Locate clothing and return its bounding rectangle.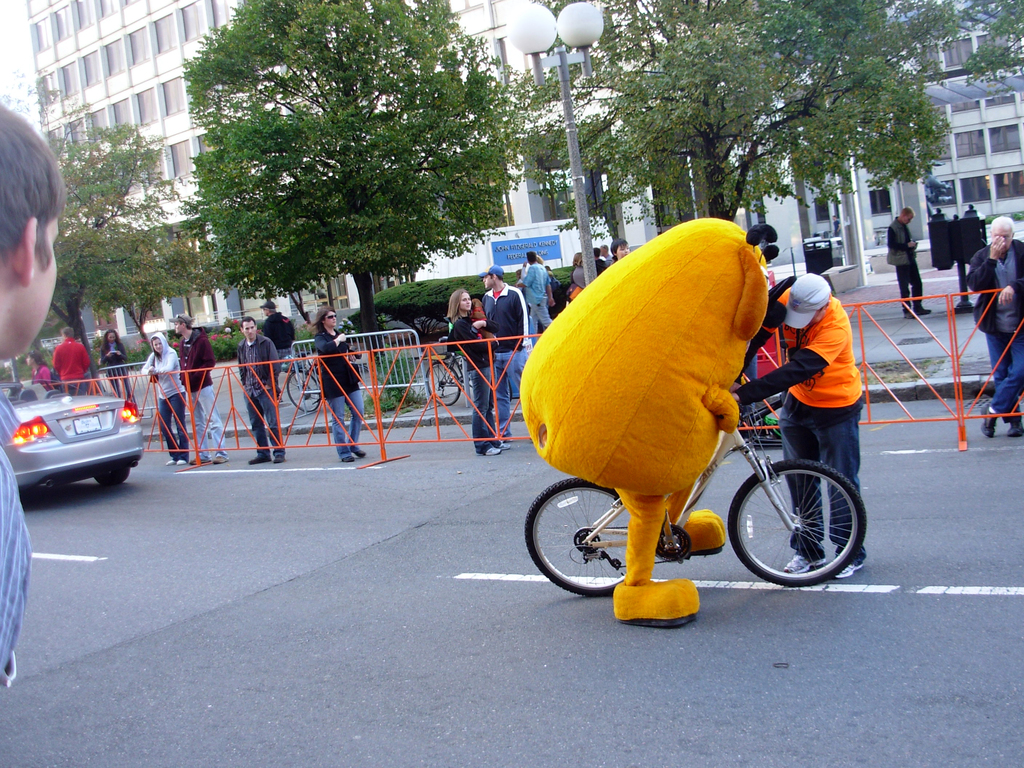
0 383 33 686.
